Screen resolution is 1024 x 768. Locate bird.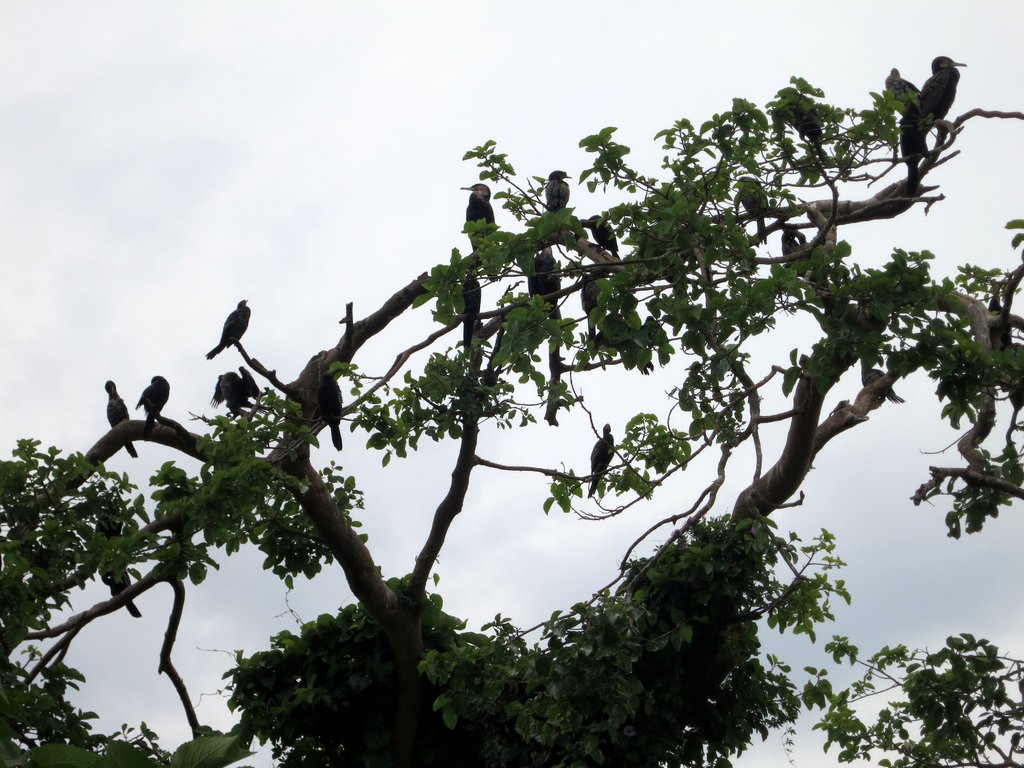
6,506,47,573.
